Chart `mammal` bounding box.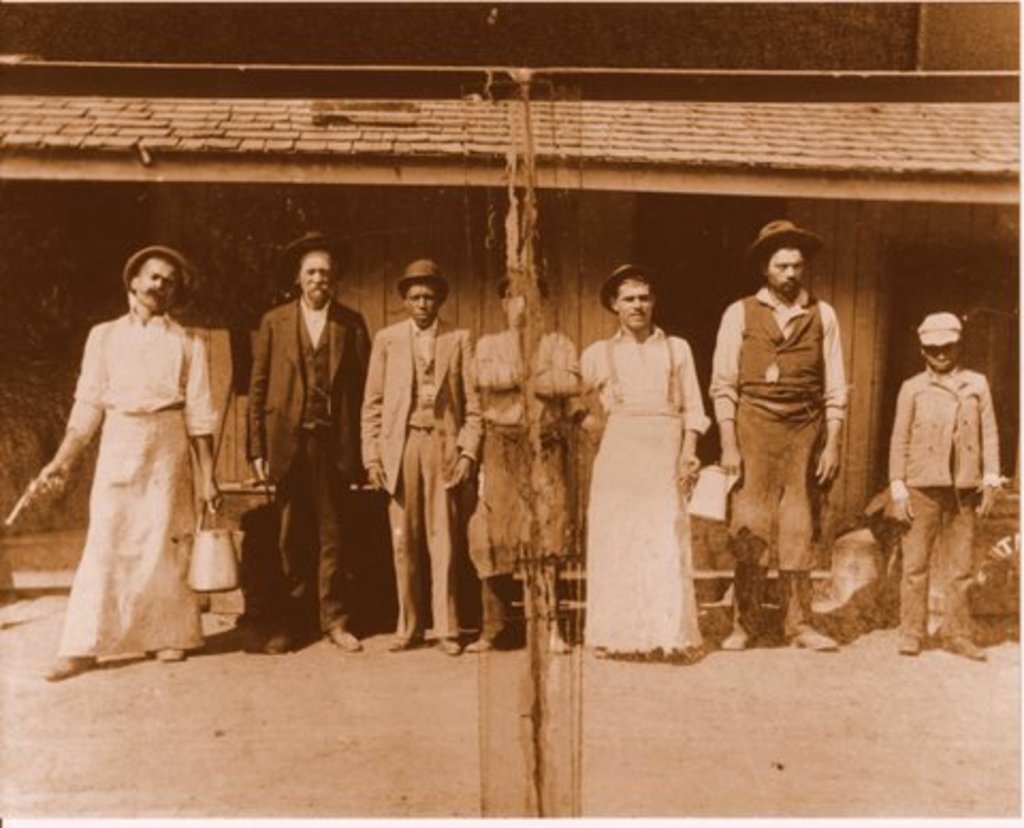
Charted: BBox(471, 265, 587, 655).
